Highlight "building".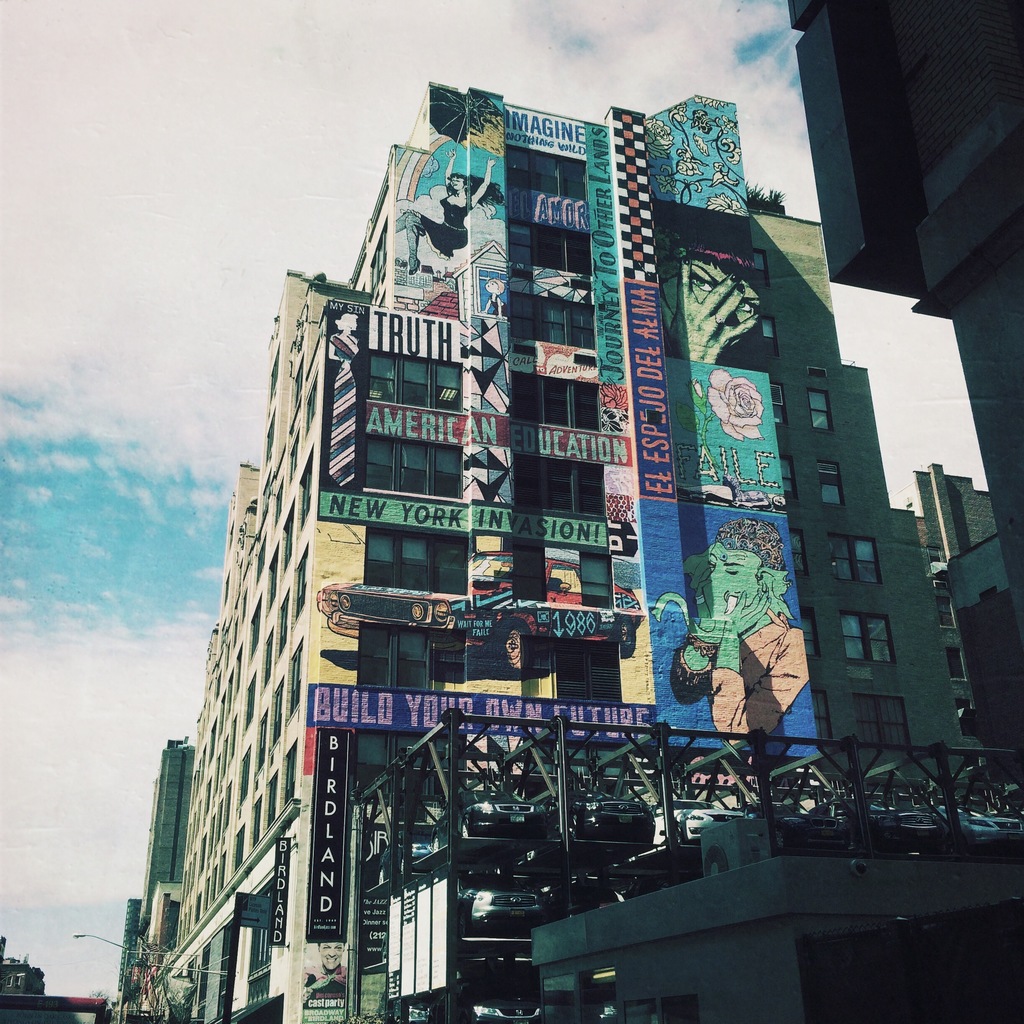
Highlighted region: crop(0, 996, 113, 1023).
